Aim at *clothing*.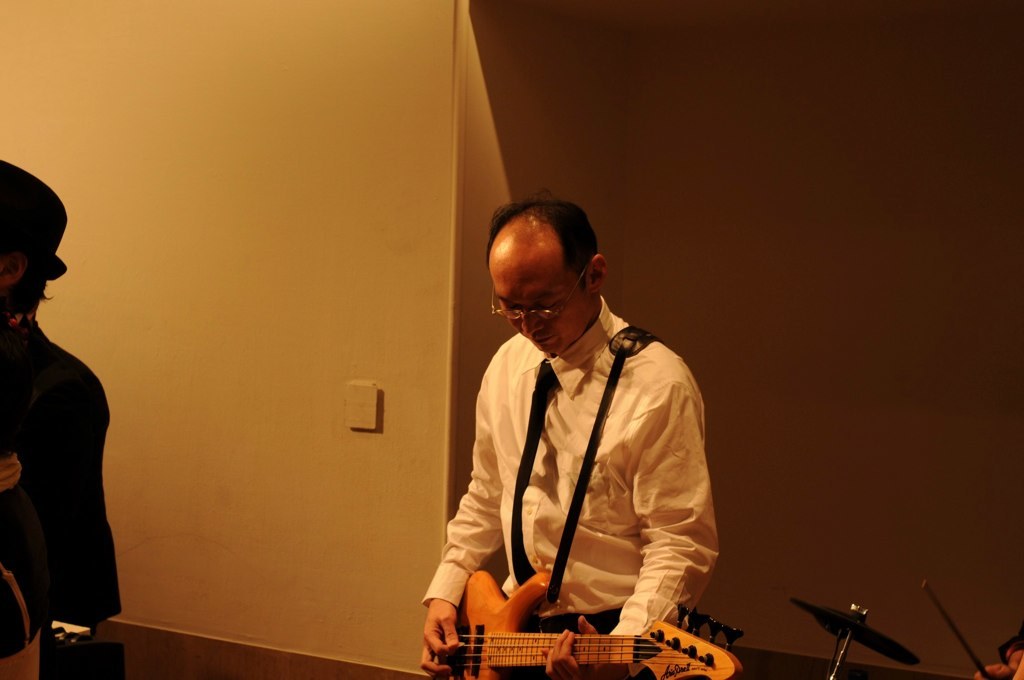
Aimed at l=431, t=280, r=732, b=673.
